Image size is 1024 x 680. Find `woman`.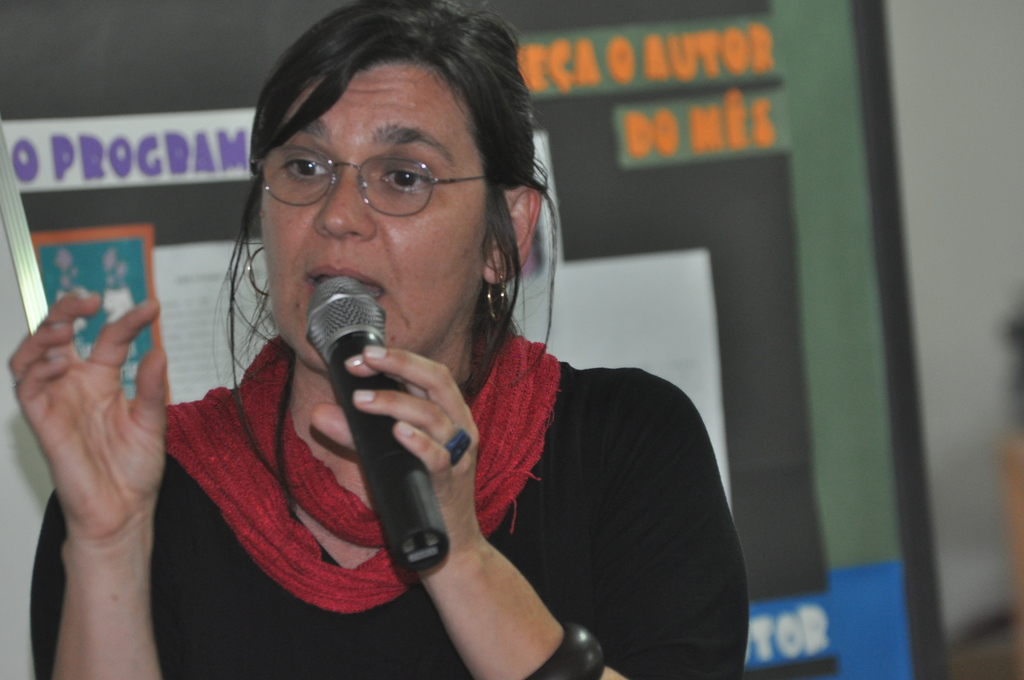
x1=24 y1=1 x2=760 y2=679.
